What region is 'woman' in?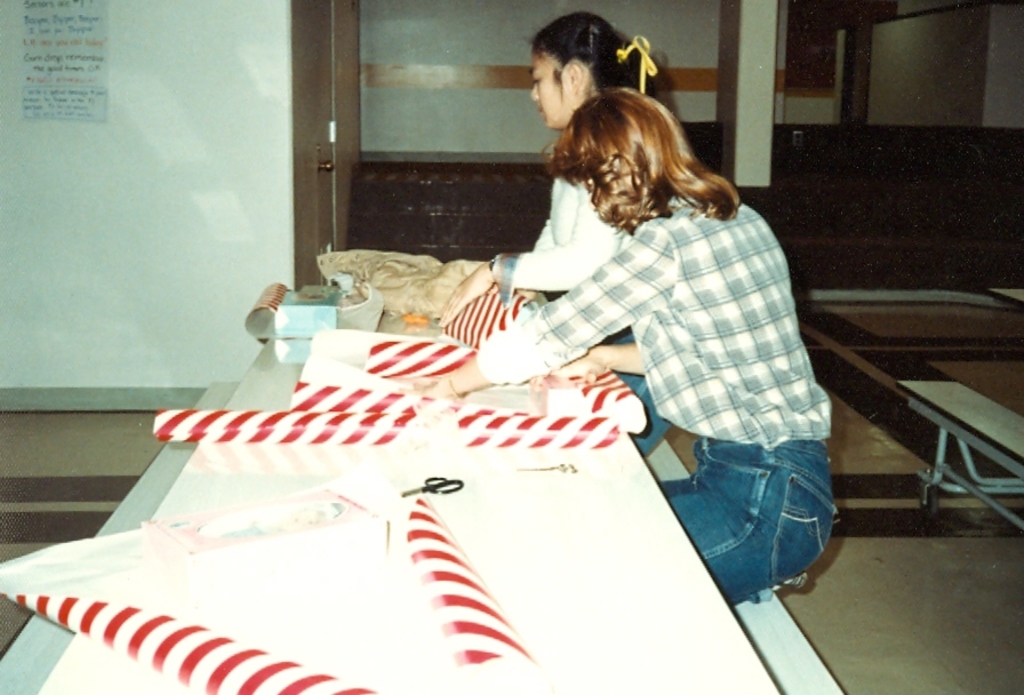
detection(393, 85, 840, 614).
